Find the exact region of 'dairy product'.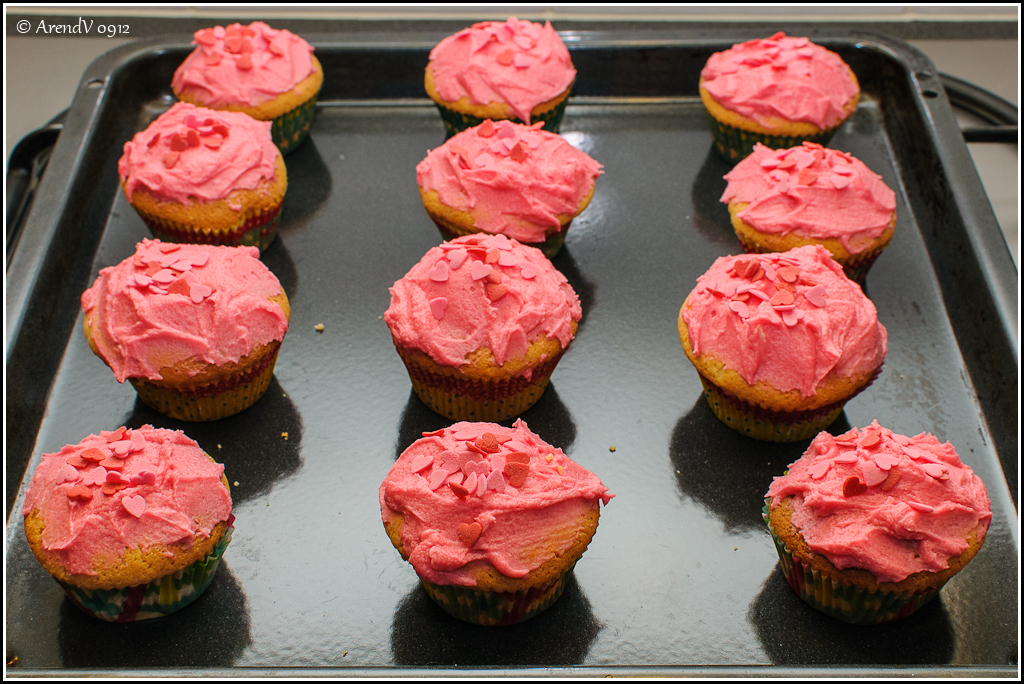
Exact region: 725 149 904 264.
